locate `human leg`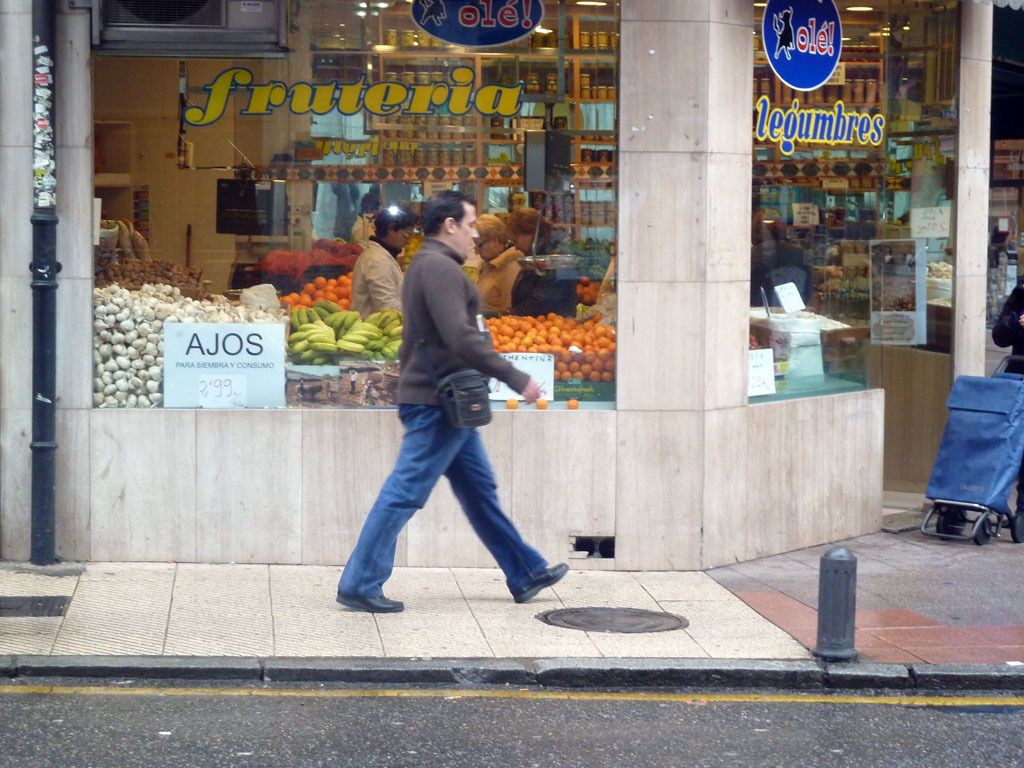
Rect(446, 423, 566, 604)
